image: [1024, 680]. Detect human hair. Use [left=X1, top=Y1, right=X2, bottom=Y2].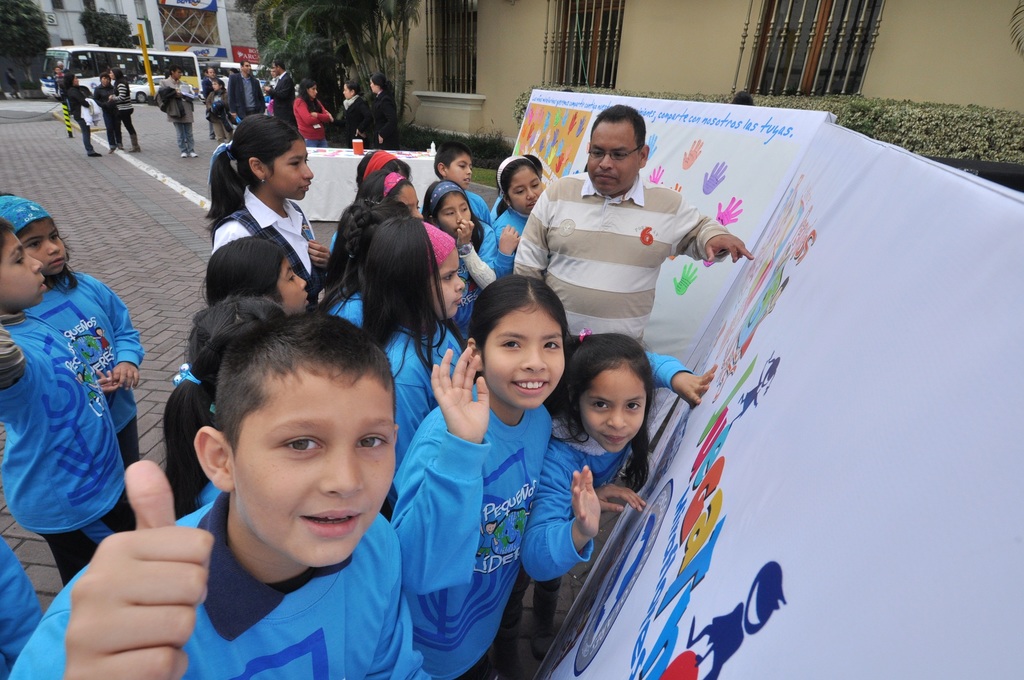
[left=493, top=159, right=541, bottom=222].
